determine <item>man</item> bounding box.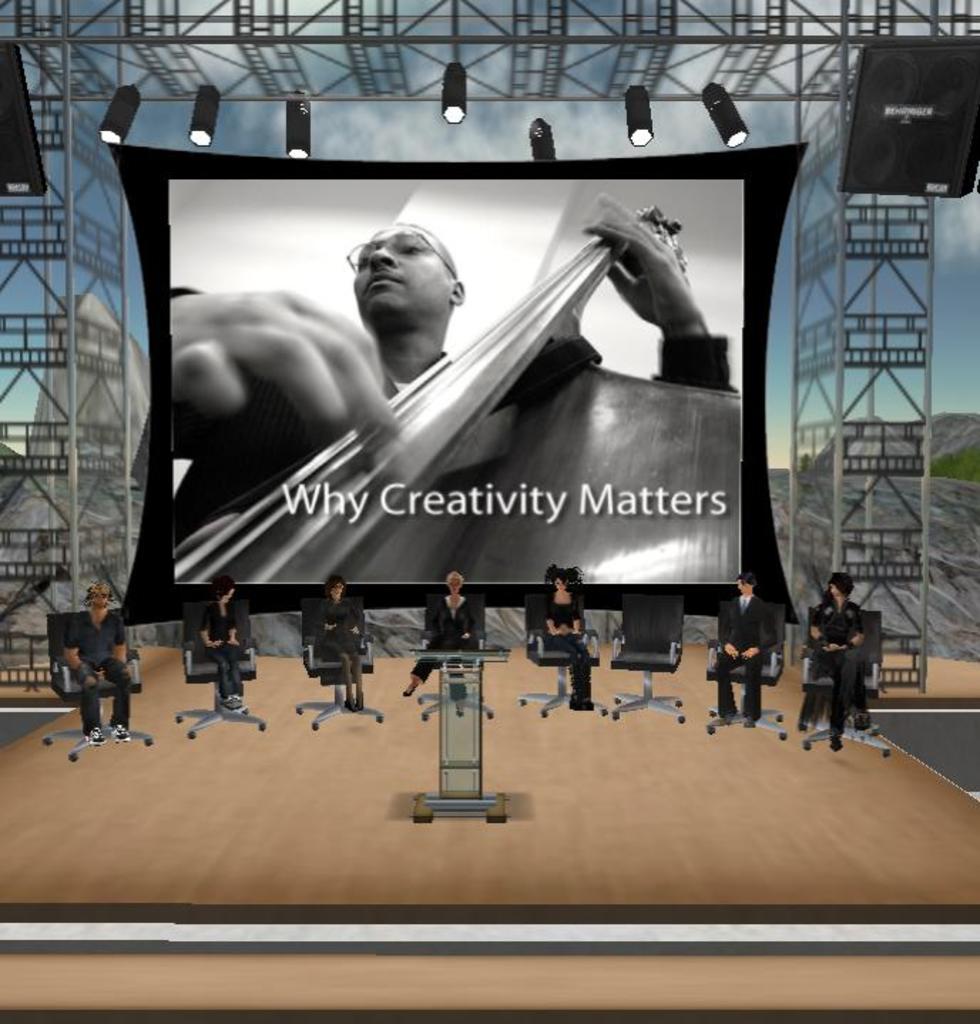
Determined: 165,194,736,548.
